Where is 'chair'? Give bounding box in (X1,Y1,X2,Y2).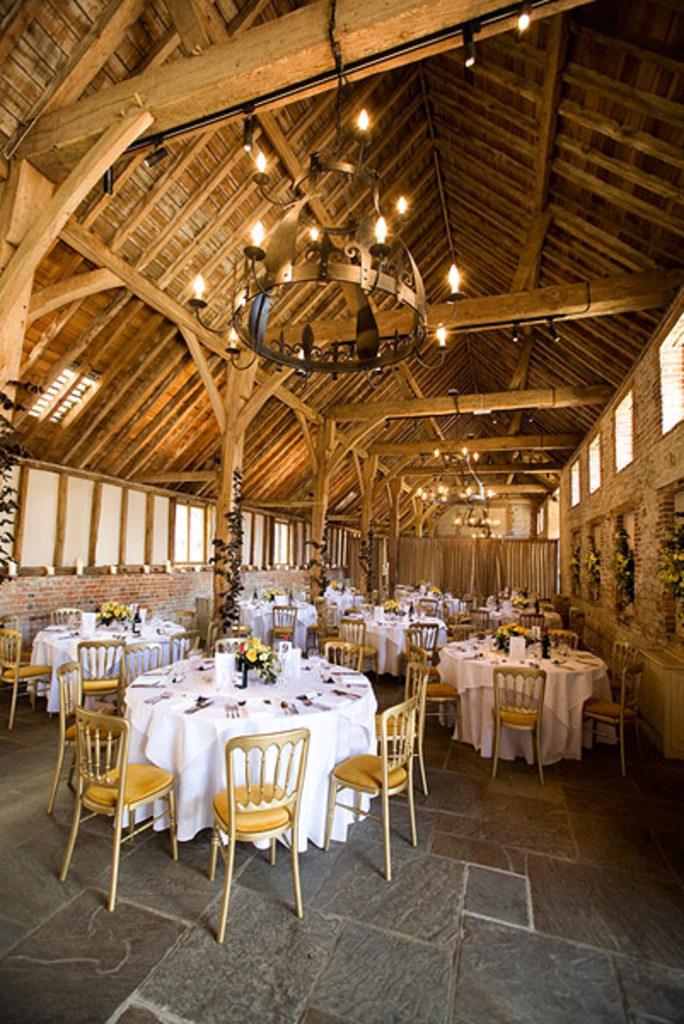
(0,614,32,707).
